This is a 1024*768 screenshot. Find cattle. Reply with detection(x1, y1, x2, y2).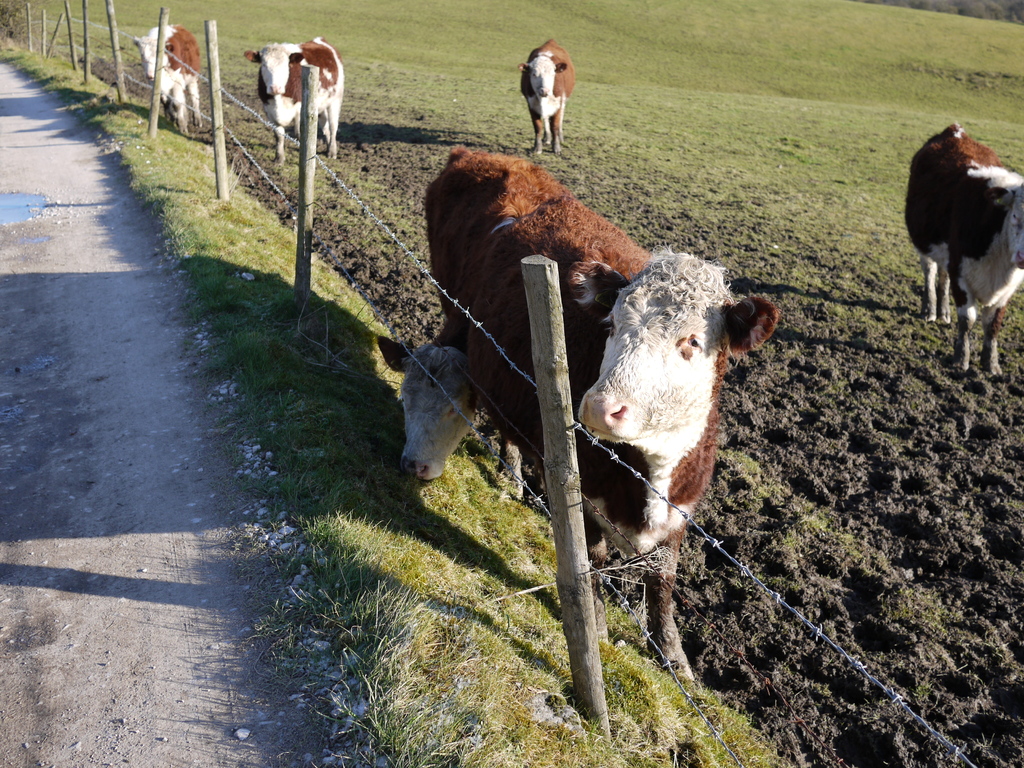
detection(903, 119, 1023, 378).
